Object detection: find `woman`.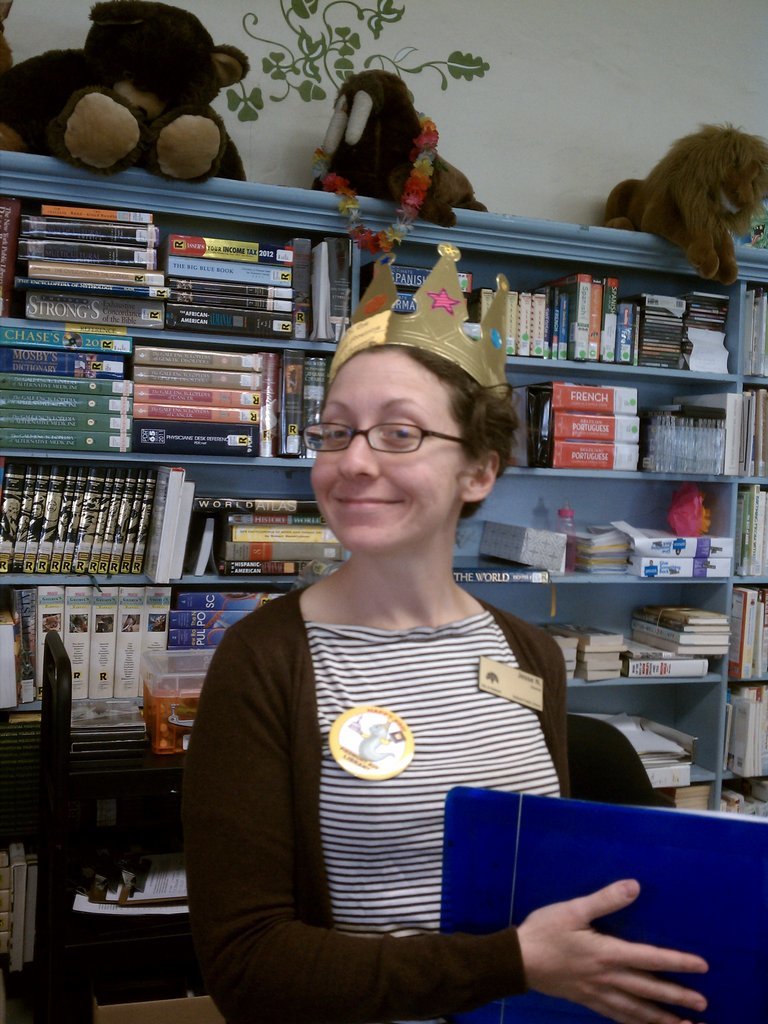
x1=197, y1=312, x2=618, y2=1023.
